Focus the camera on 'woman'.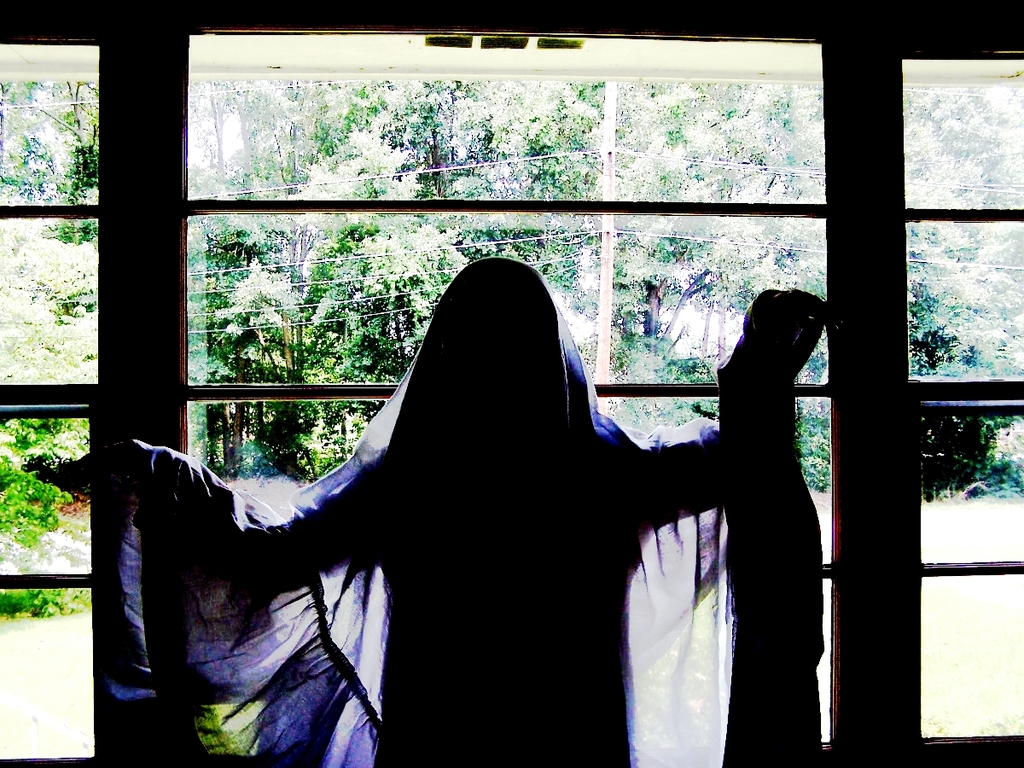
Focus region: 152/234/805/744.
